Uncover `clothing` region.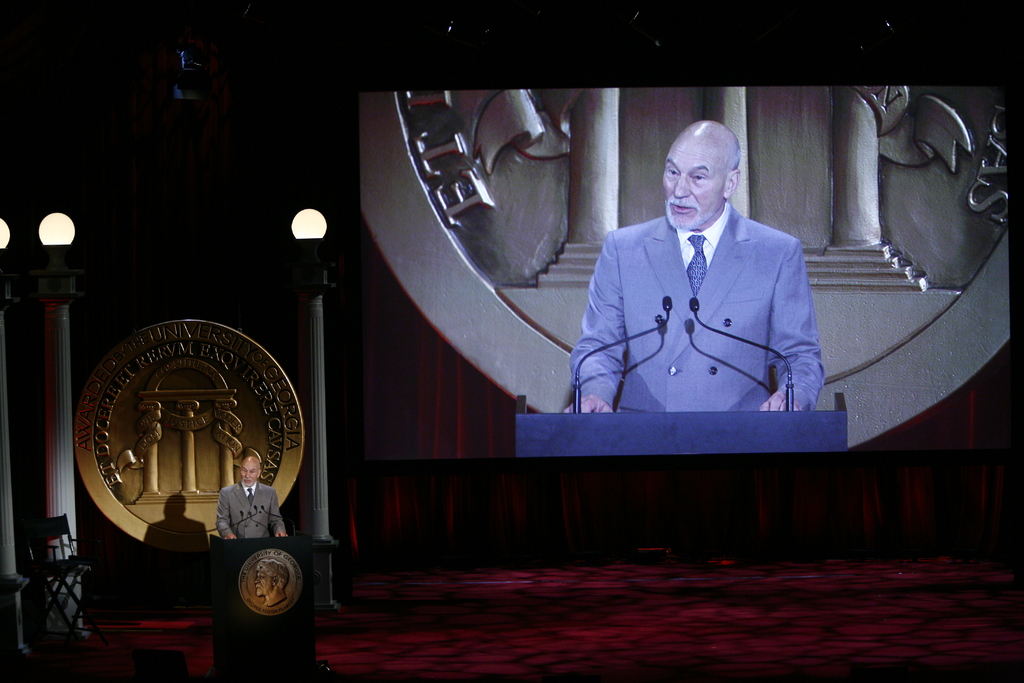
Uncovered: (215,479,283,543).
